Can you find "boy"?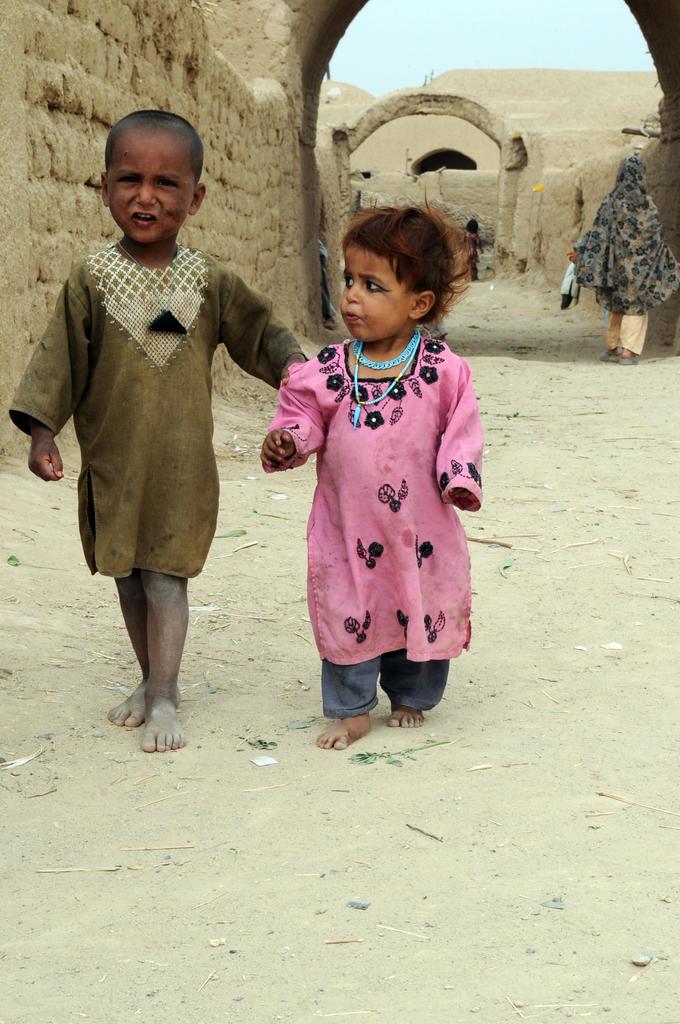
Yes, bounding box: left=17, top=129, right=283, bottom=747.
